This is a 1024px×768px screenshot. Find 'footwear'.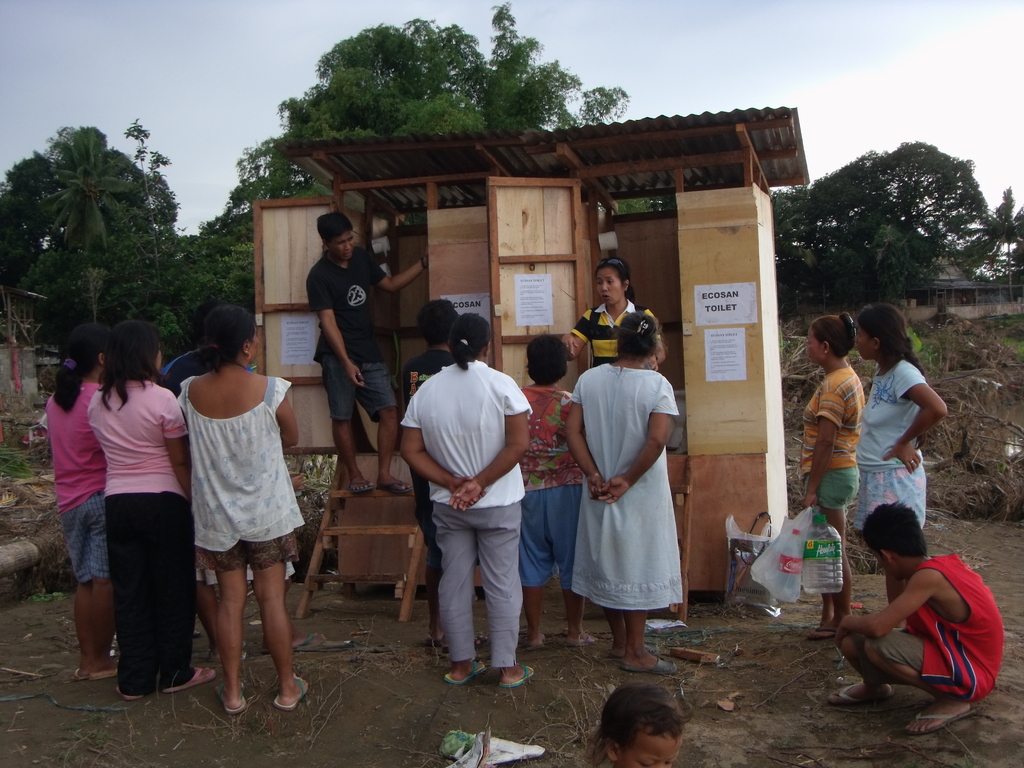
Bounding box: 164,662,218,695.
